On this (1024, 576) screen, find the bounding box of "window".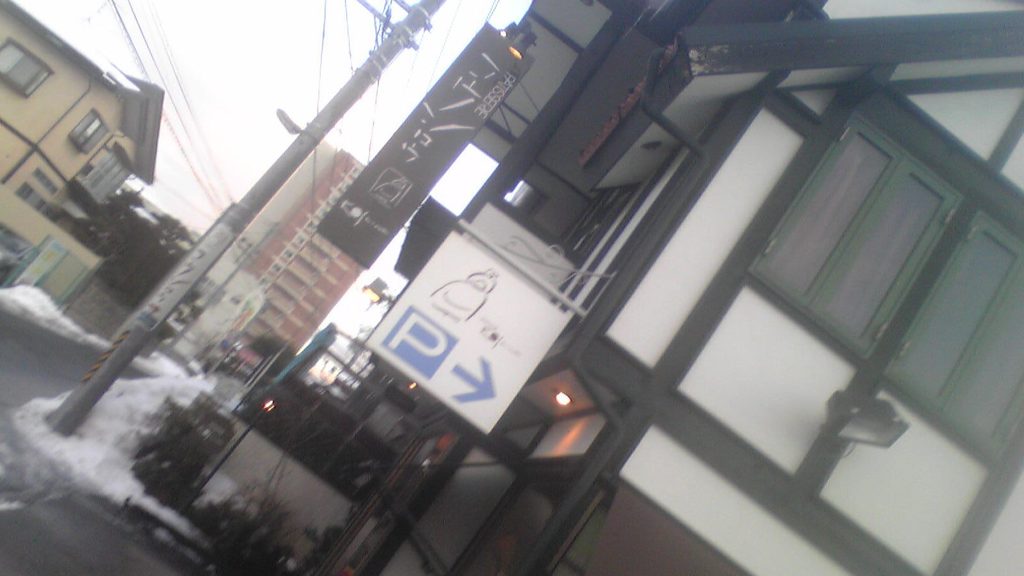
Bounding box: {"x1": 15, "y1": 179, "x2": 68, "y2": 225}.
